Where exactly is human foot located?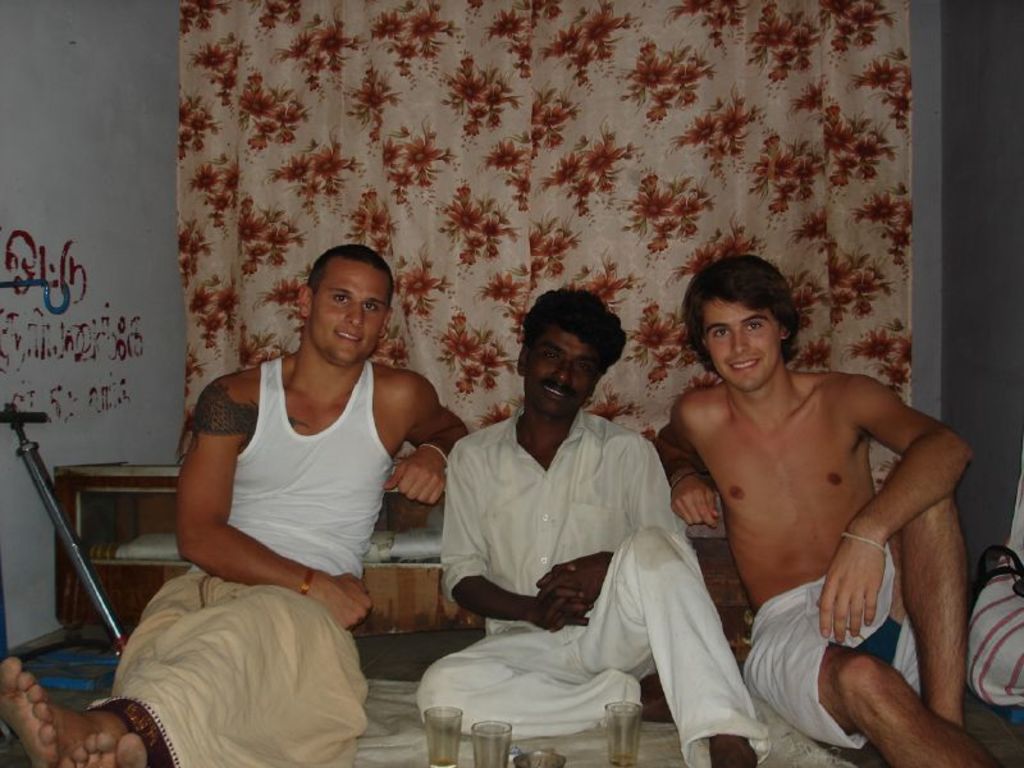
Its bounding box is 0 645 132 767.
